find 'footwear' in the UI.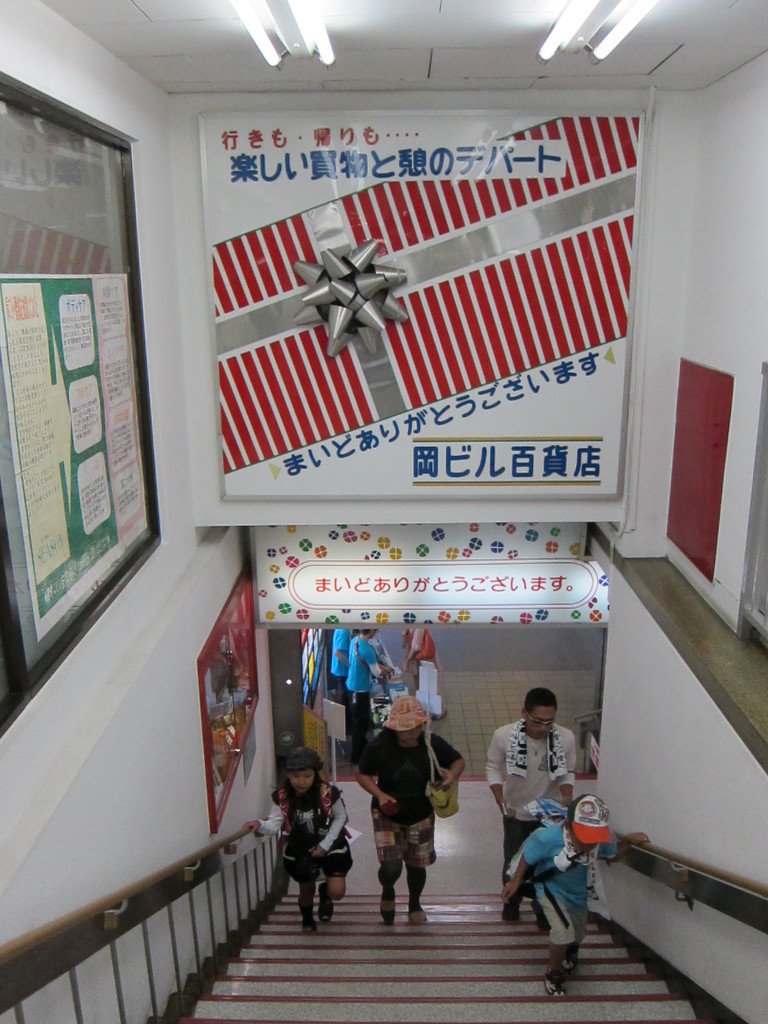
UI element at 303/911/317/937.
